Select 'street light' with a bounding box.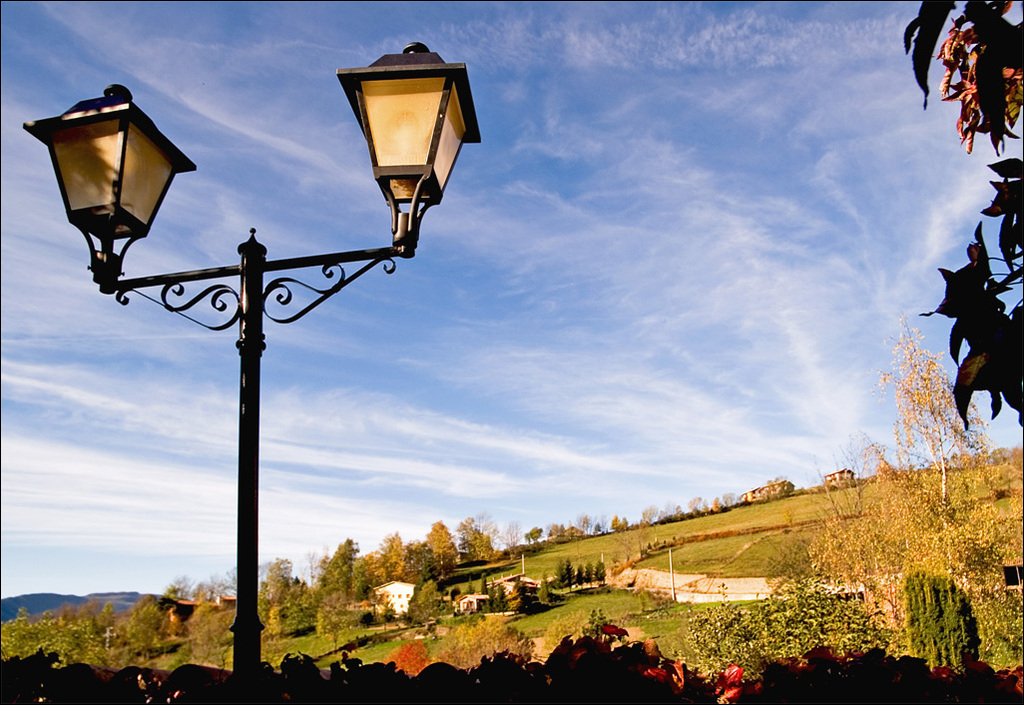
21/42/481/699.
